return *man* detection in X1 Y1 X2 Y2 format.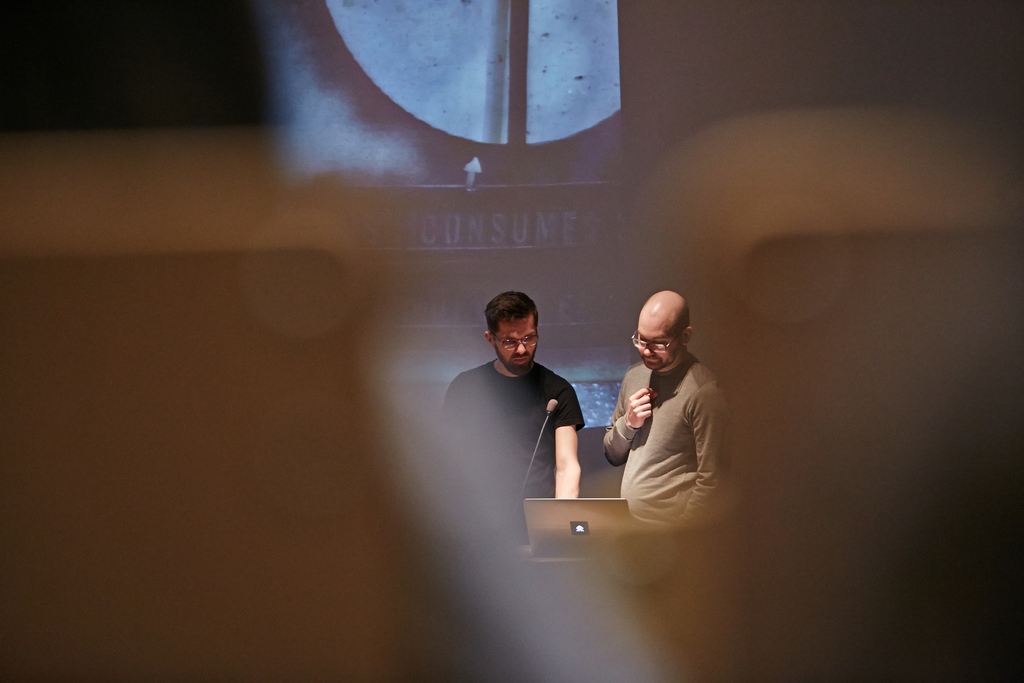
598 288 736 530.
